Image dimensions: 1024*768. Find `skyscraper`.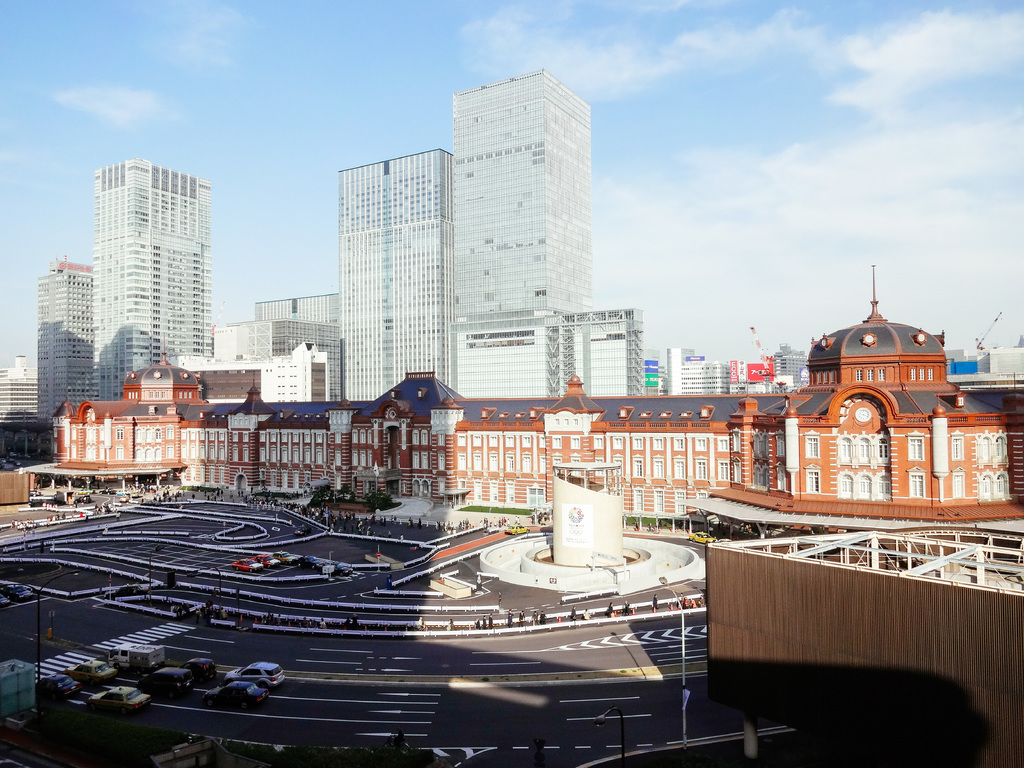
[32, 258, 88, 415].
